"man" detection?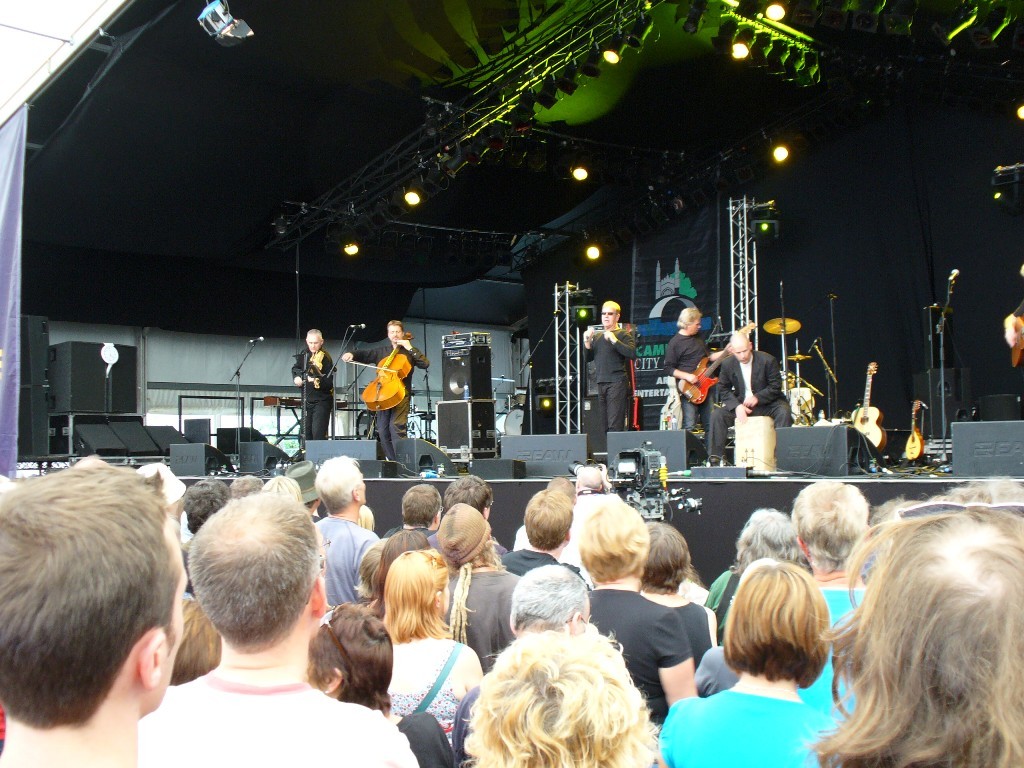
340/315/428/459
